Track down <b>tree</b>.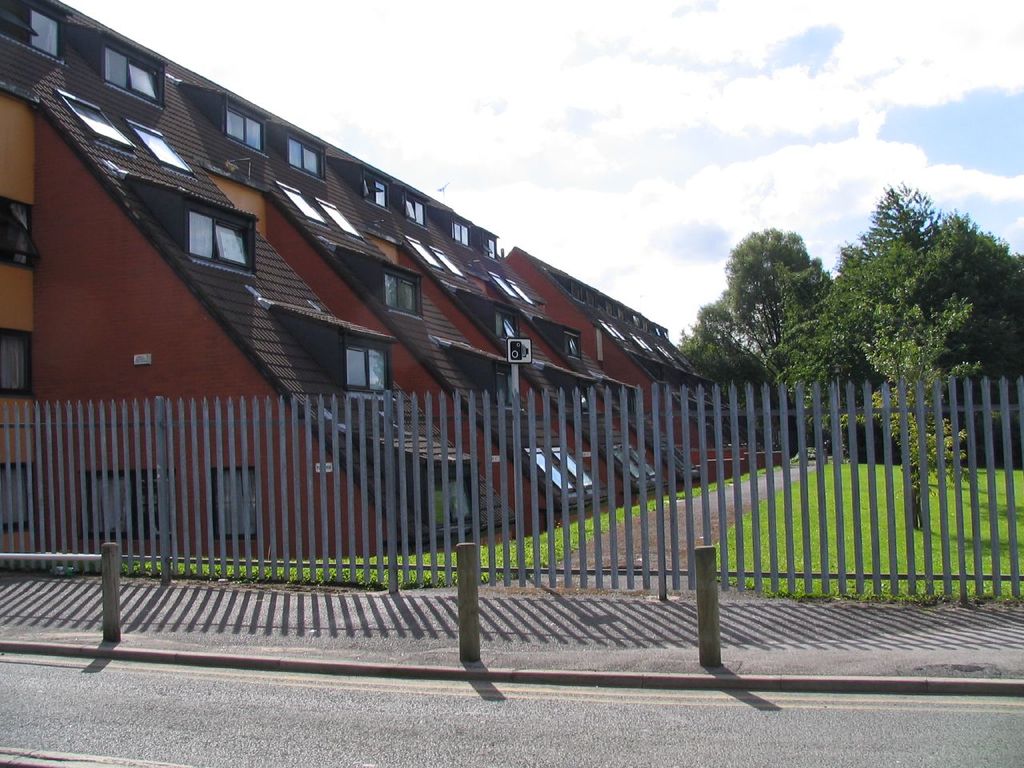
Tracked to bbox=[776, 182, 1023, 376].
